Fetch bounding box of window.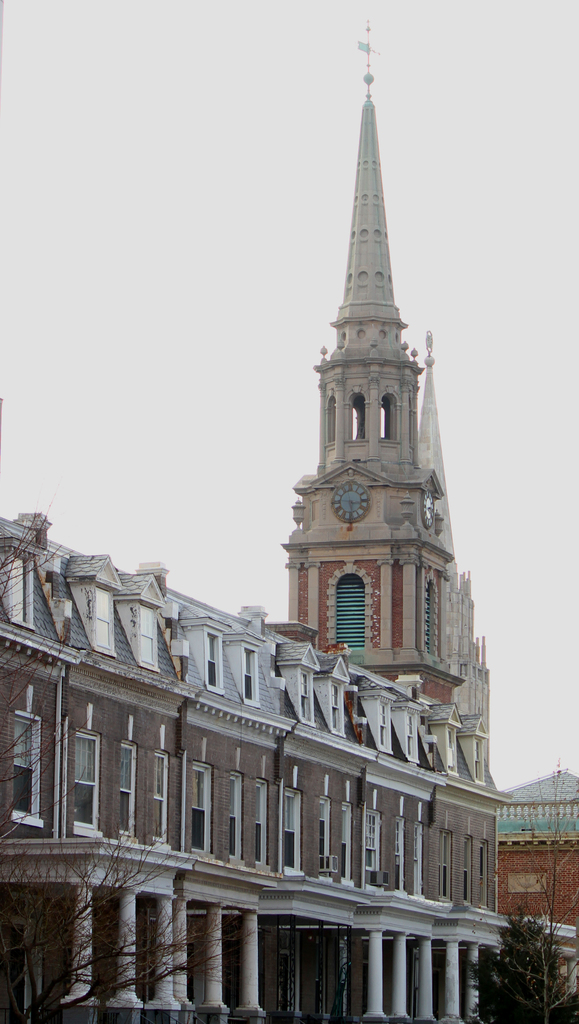
Bbox: l=299, t=647, r=318, b=726.
